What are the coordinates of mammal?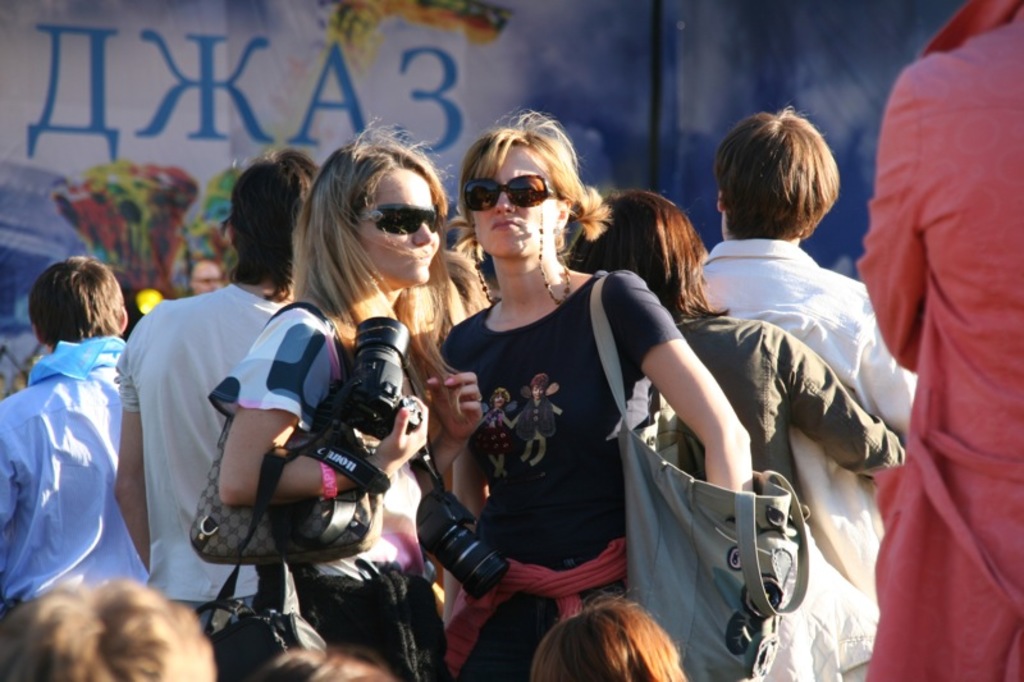
pyautogui.locateOnScreen(6, 223, 160, 655).
